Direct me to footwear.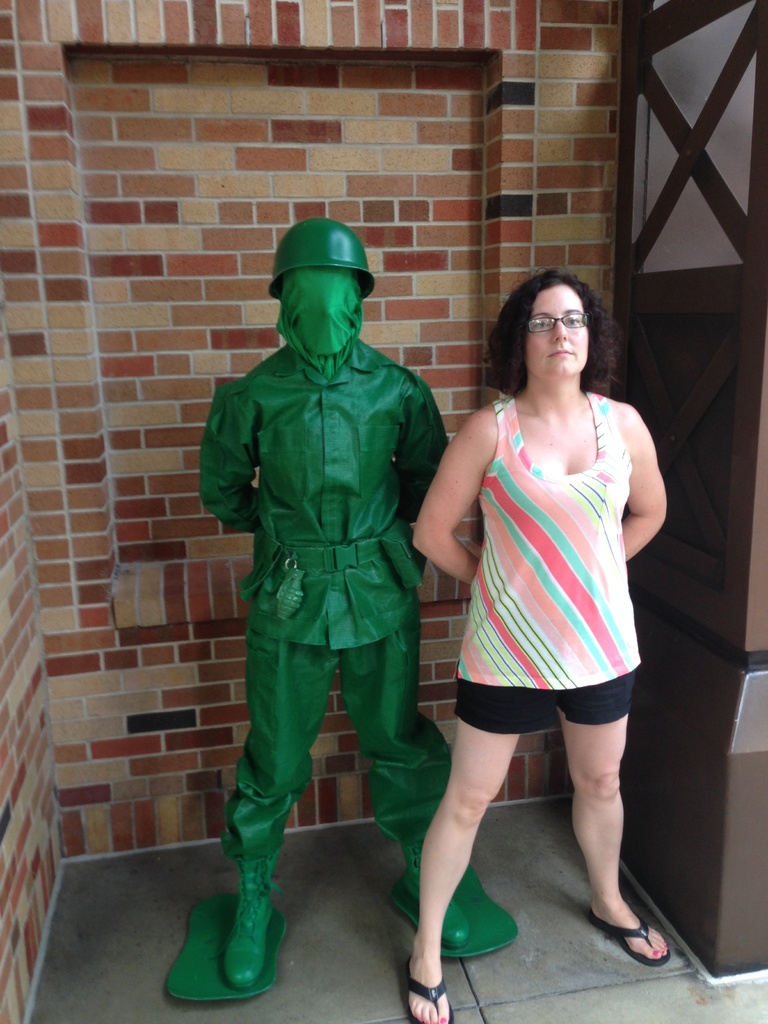
Direction: l=587, t=907, r=671, b=970.
